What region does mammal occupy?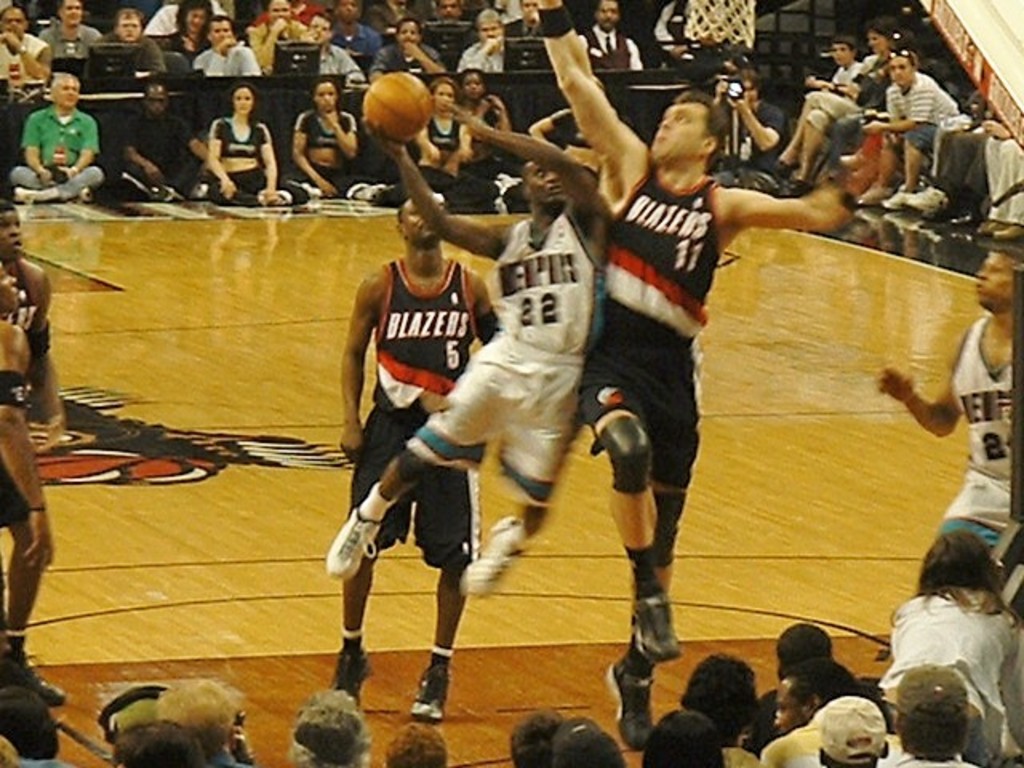
[left=0, top=261, right=64, bottom=704].
